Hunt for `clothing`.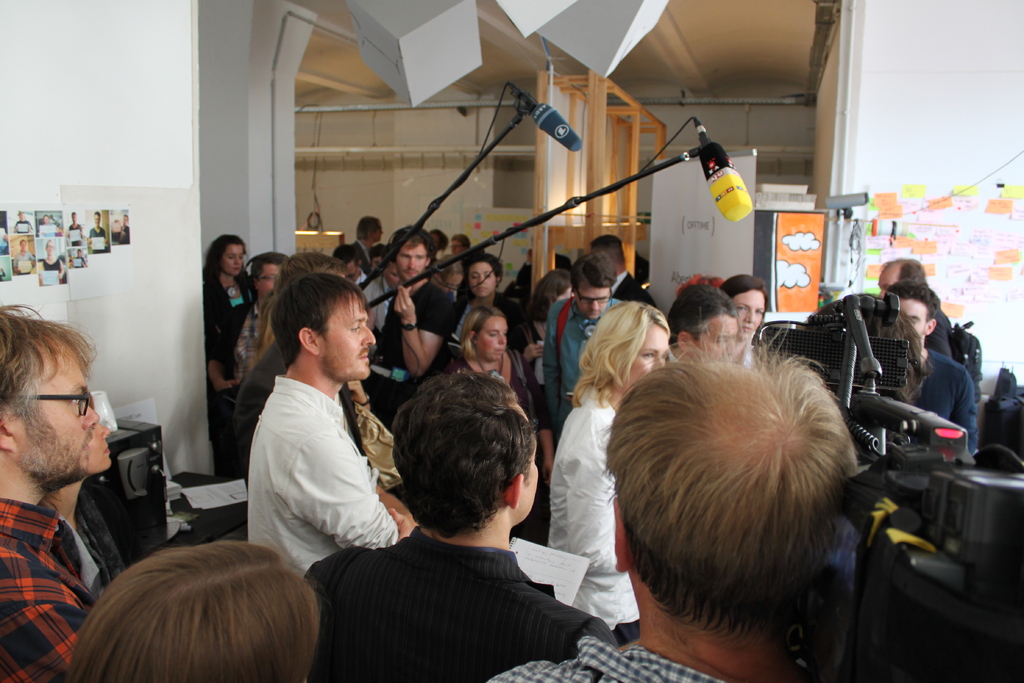
Hunted down at (left=550, top=386, right=640, bottom=639).
